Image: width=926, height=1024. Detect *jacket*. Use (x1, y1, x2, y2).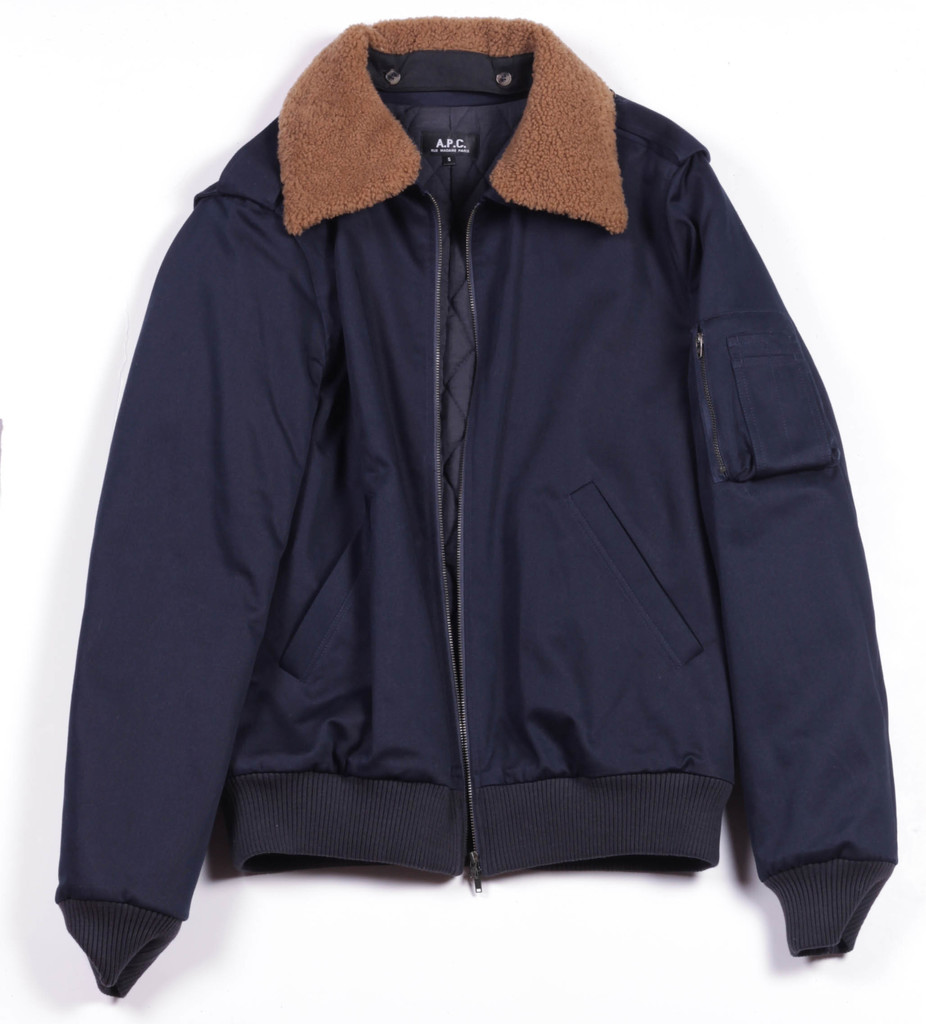
(52, 12, 904, 998).
